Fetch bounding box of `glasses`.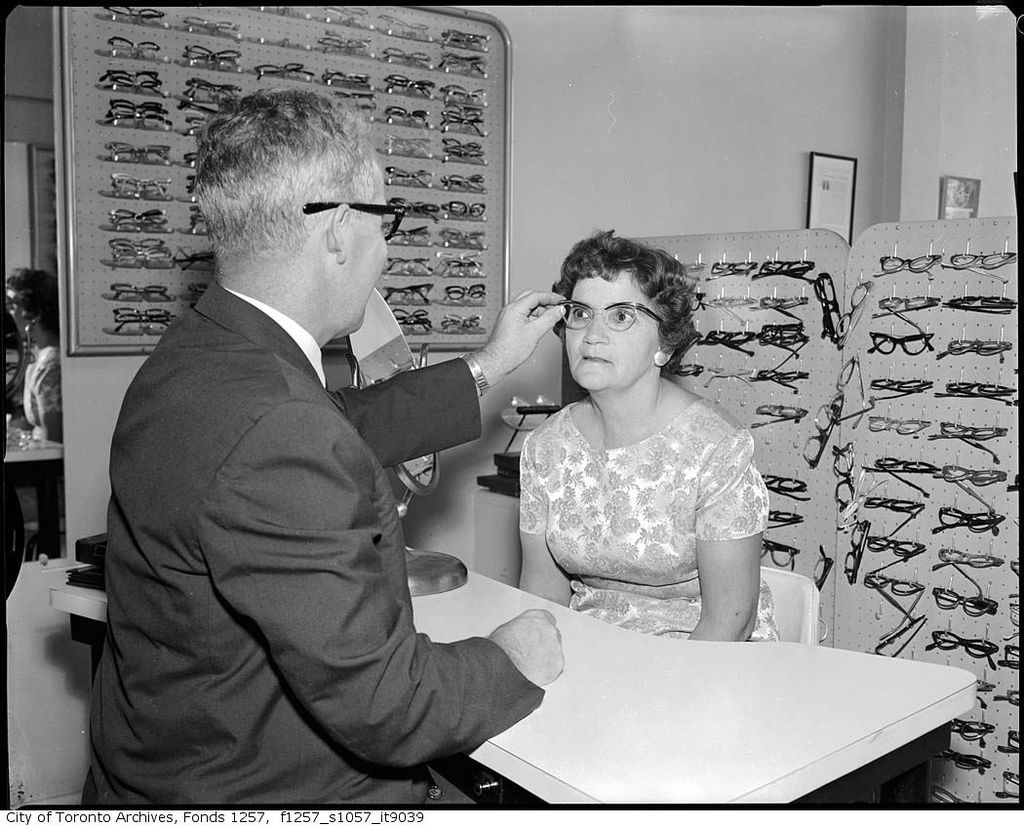
Bbox: locate(387, 19, 433, 48).
